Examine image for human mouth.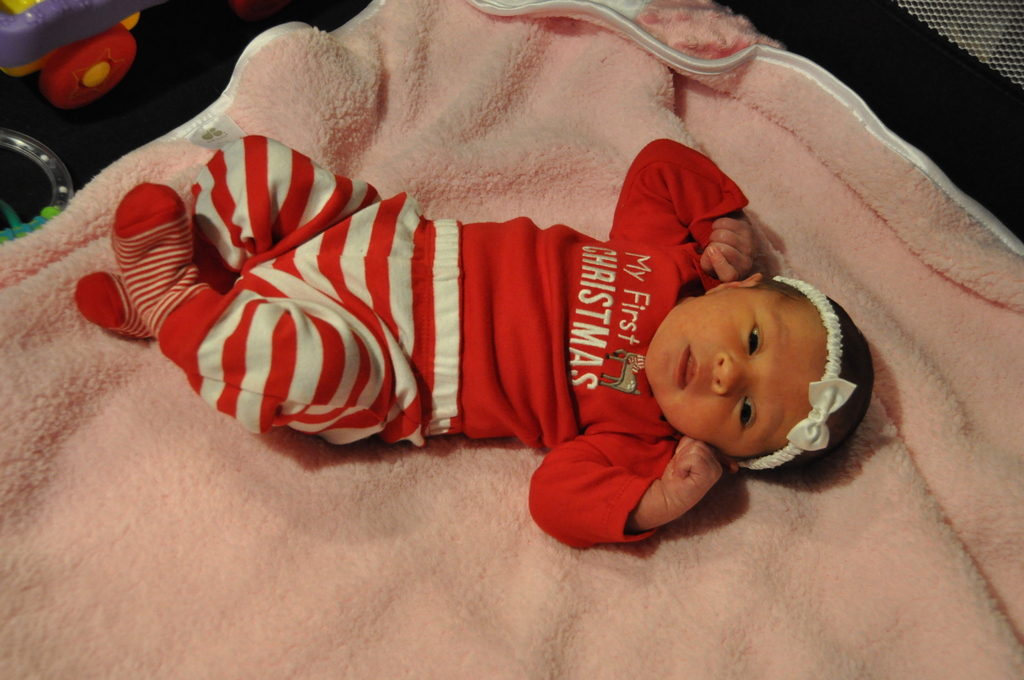
Examination result: crop(676, 345, 697, 389).
